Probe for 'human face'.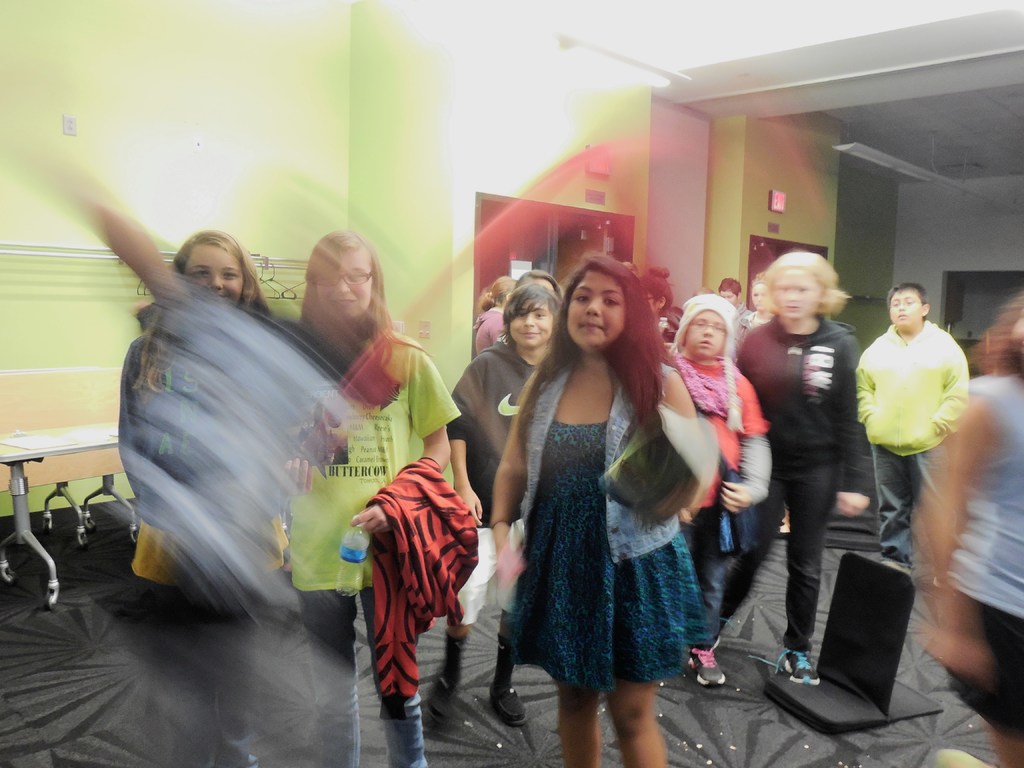
Probe result: box(317, 249, 374, 322).
